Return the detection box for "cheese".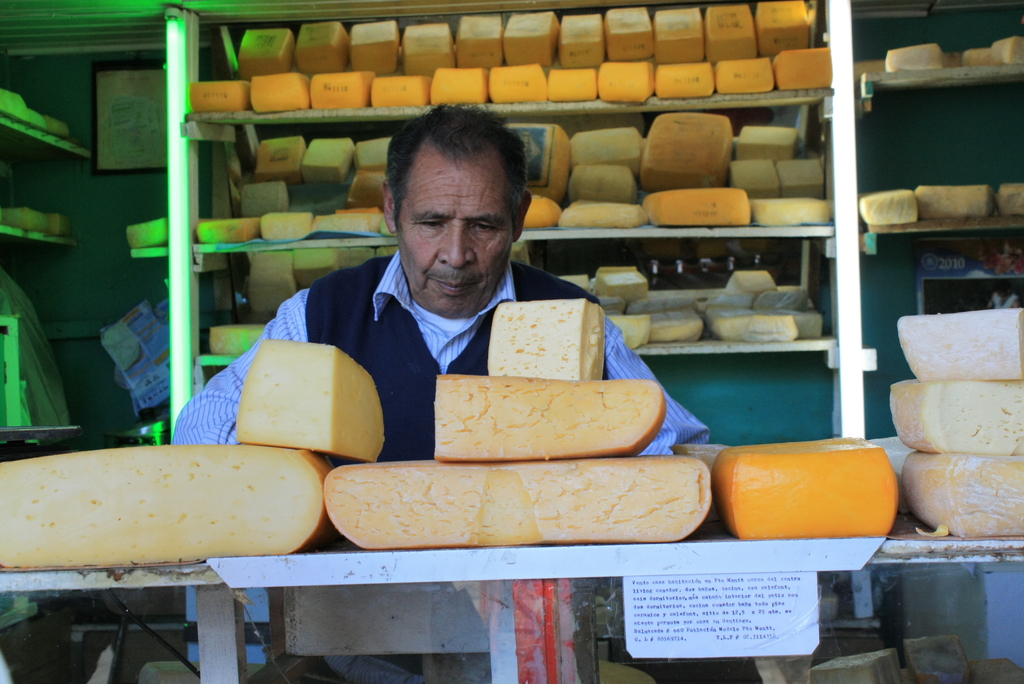
crop(917, 184, 991, 221).
